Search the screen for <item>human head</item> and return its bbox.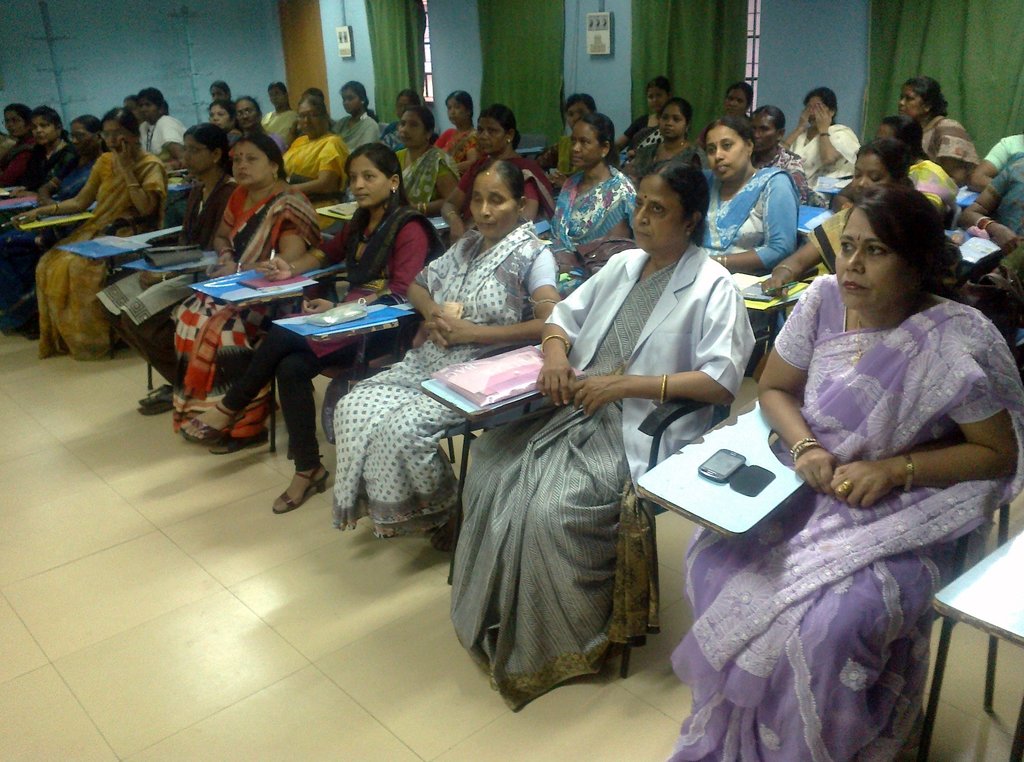
Found: 104:111:136:152.
